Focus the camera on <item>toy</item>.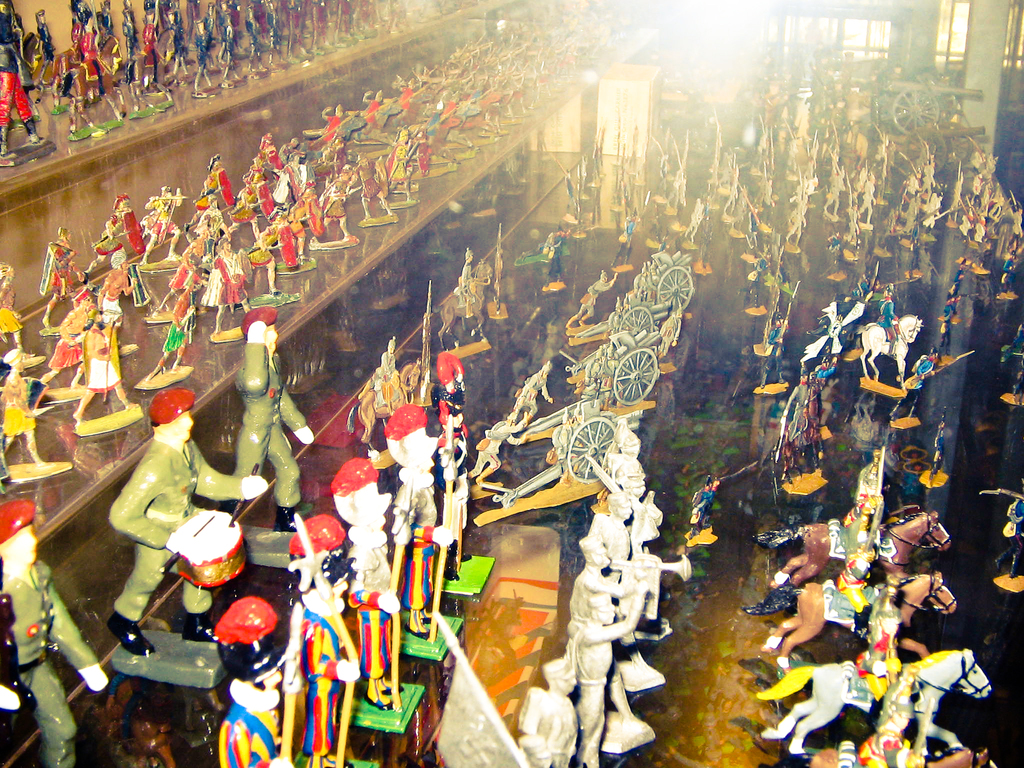
Focus region: (108,385,268,688).
